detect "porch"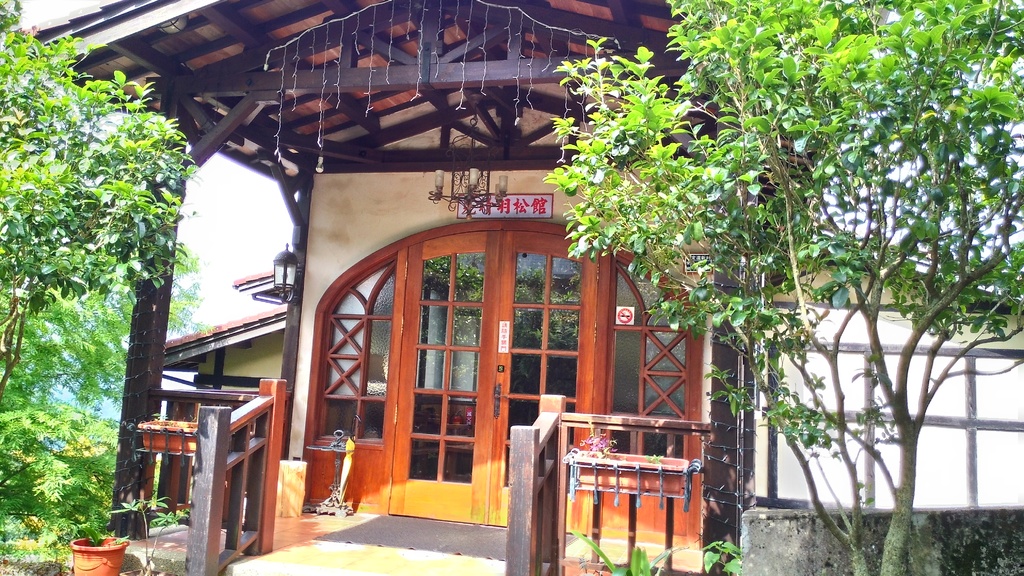
{"x1": 133, "y1": 373, "x2": 715, "y2": 575}
